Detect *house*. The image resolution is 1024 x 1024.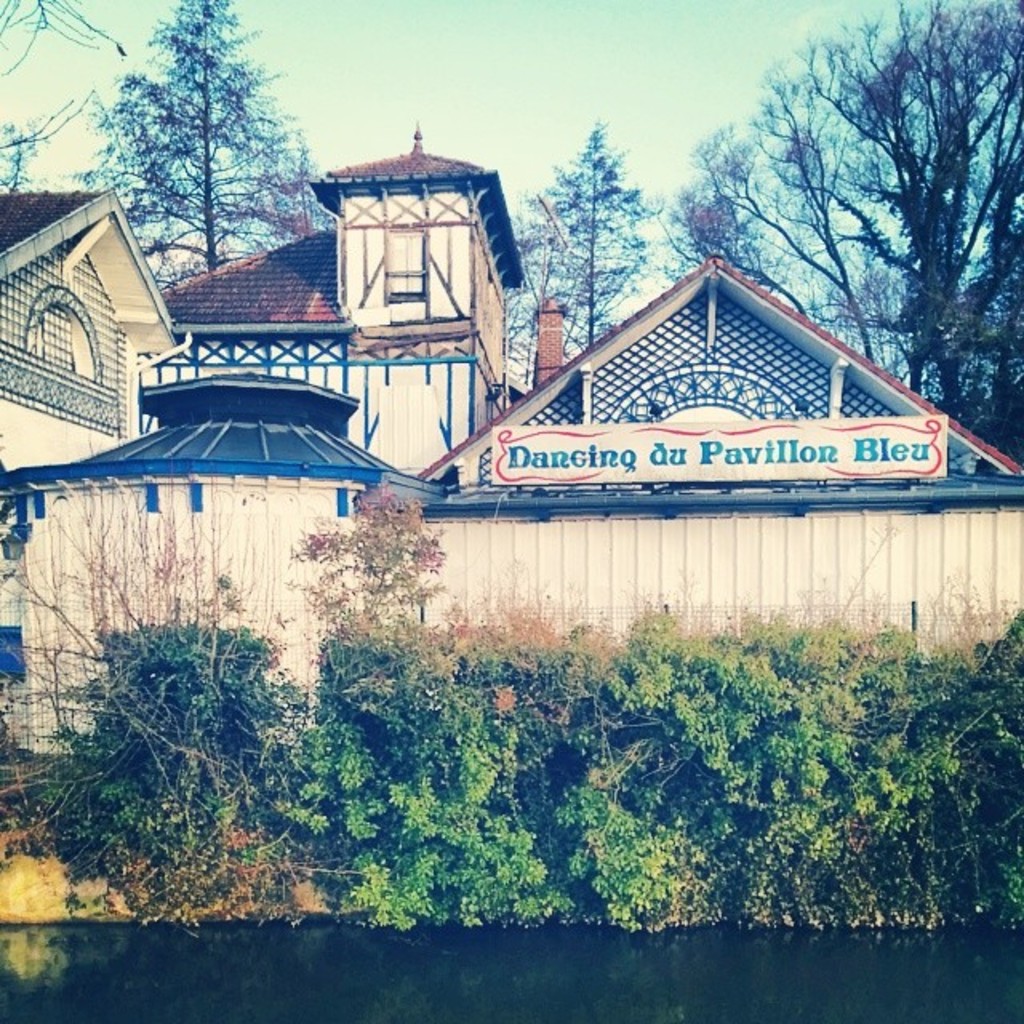
x1=0, y1=371, x2=400, y2=770.
